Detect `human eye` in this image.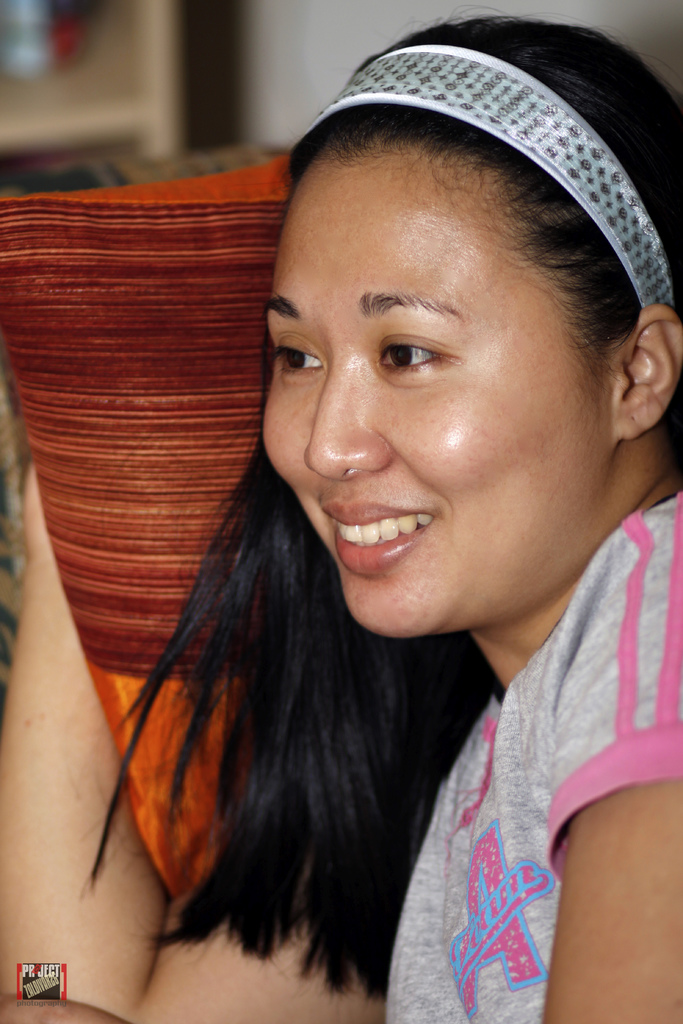
Detection: 266,332,327,380.
